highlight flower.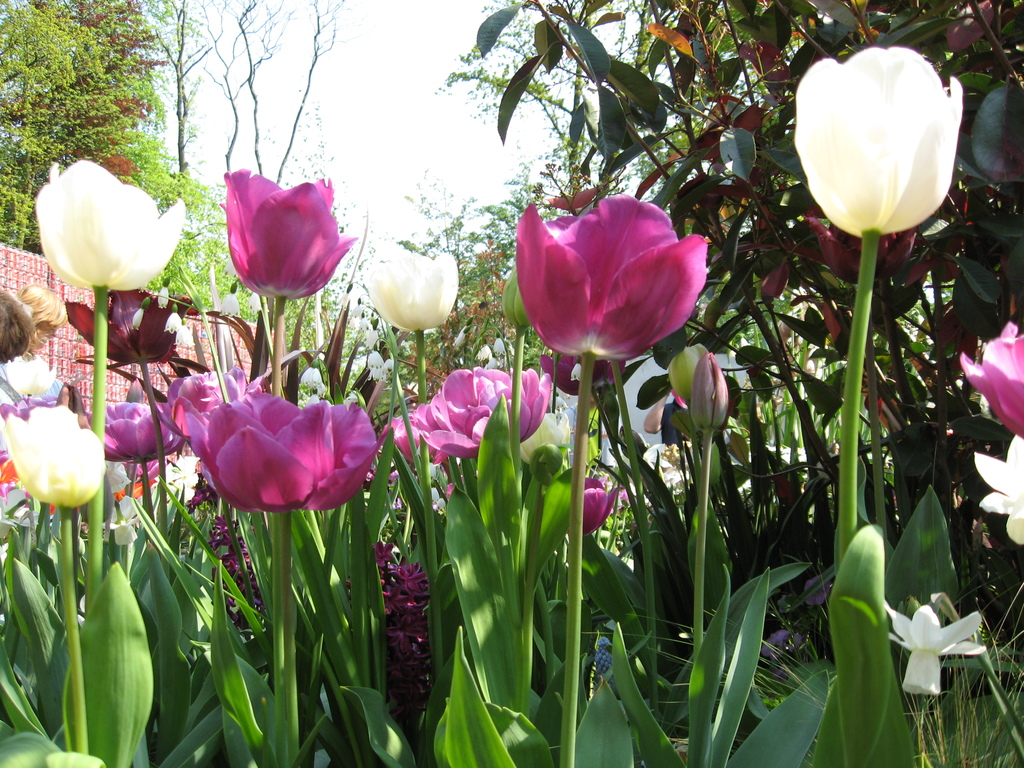
Highlighted region: box(455, 323, 472, 349).
